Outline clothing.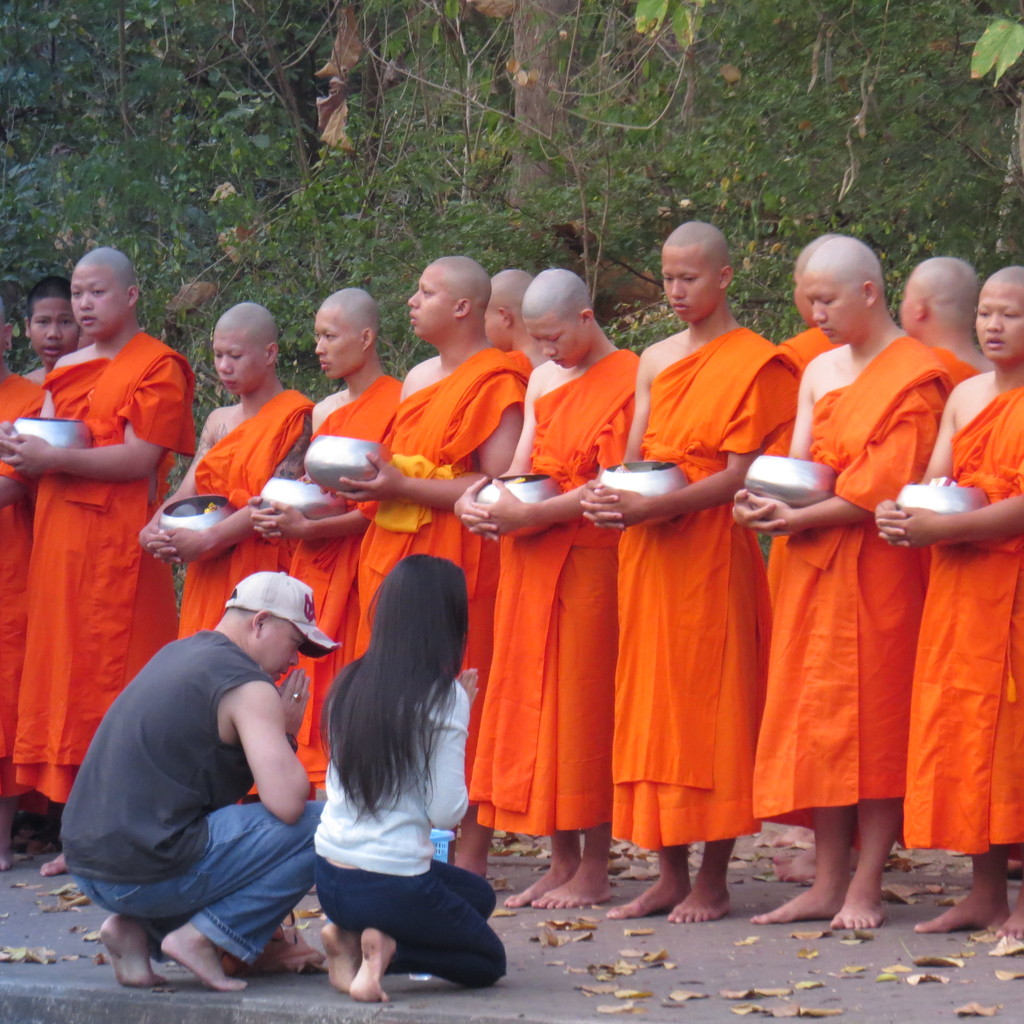
Outline: 740/348/957/832.
